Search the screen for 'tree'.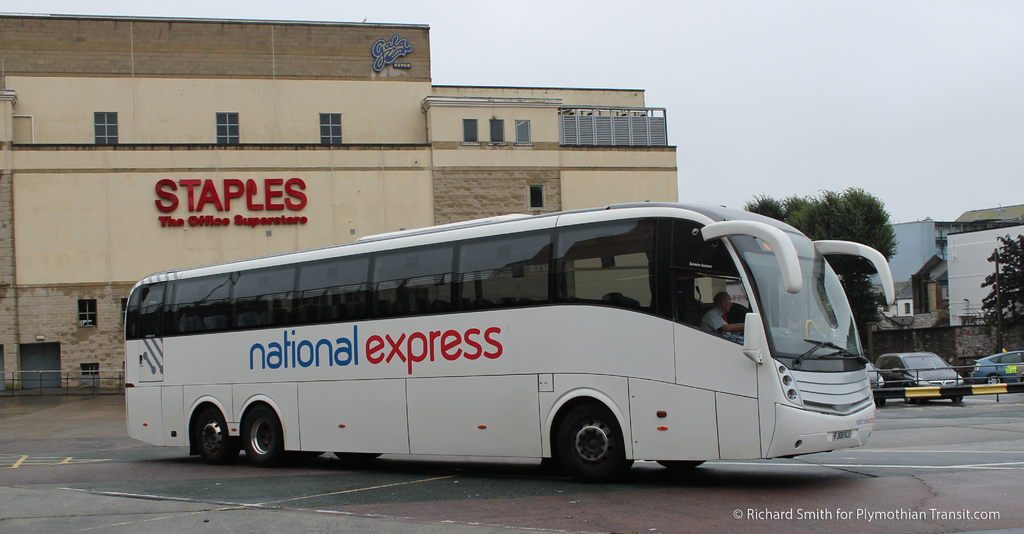
Found at detection(975, 226, 1023, 330).
